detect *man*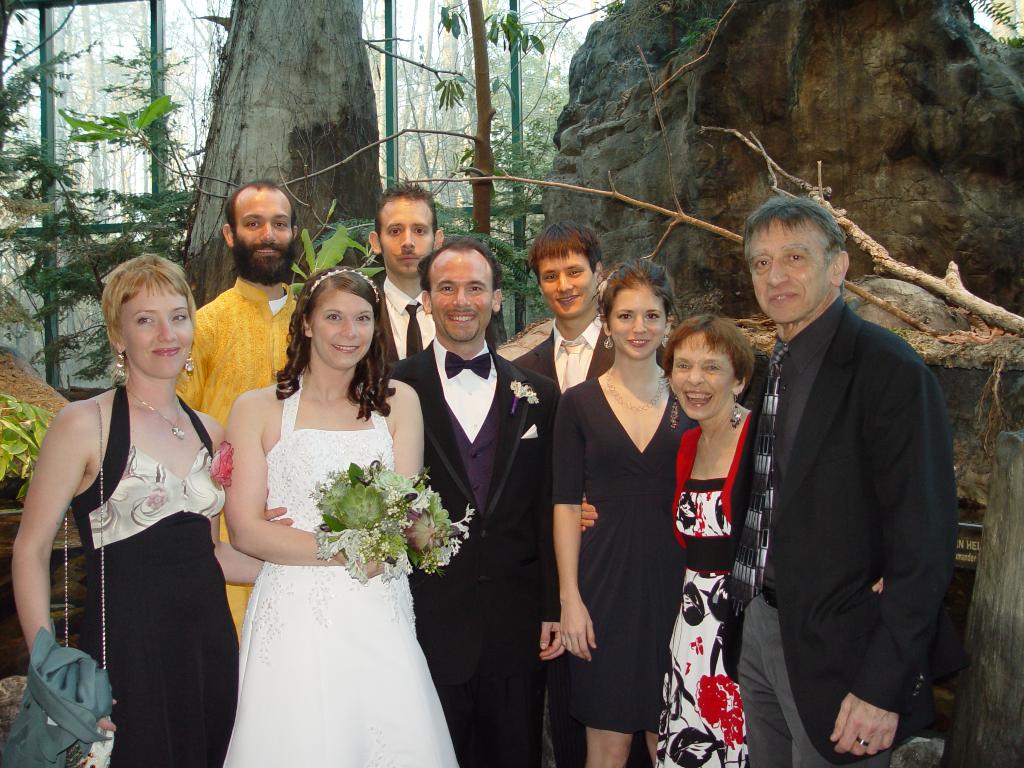
[left=733, top=184, right=962, bottom=767]
